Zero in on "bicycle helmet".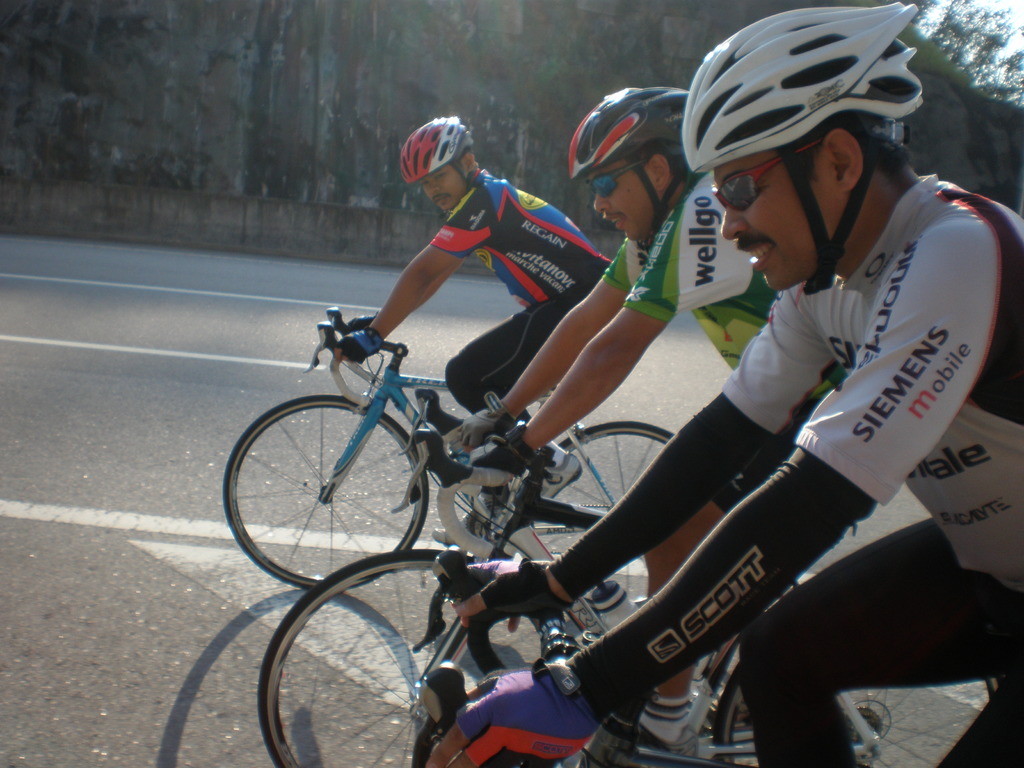
Zeroed in: 397 105 476 193.
